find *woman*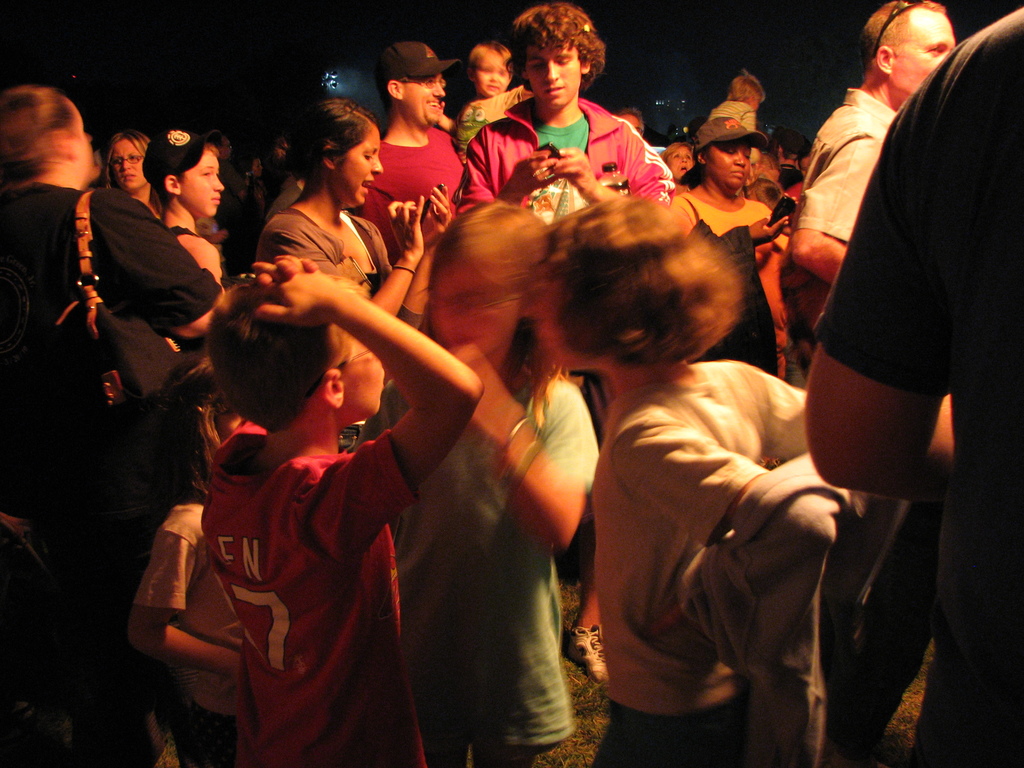
crop(478, 28, 687, 211)
